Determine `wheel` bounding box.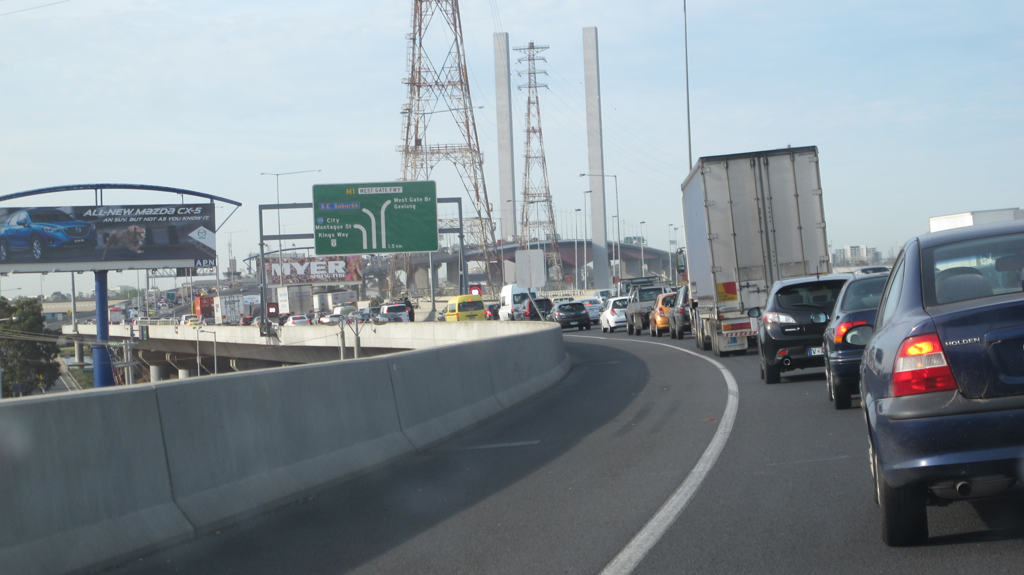
Determined: crop(675, 328, 684, 340).
